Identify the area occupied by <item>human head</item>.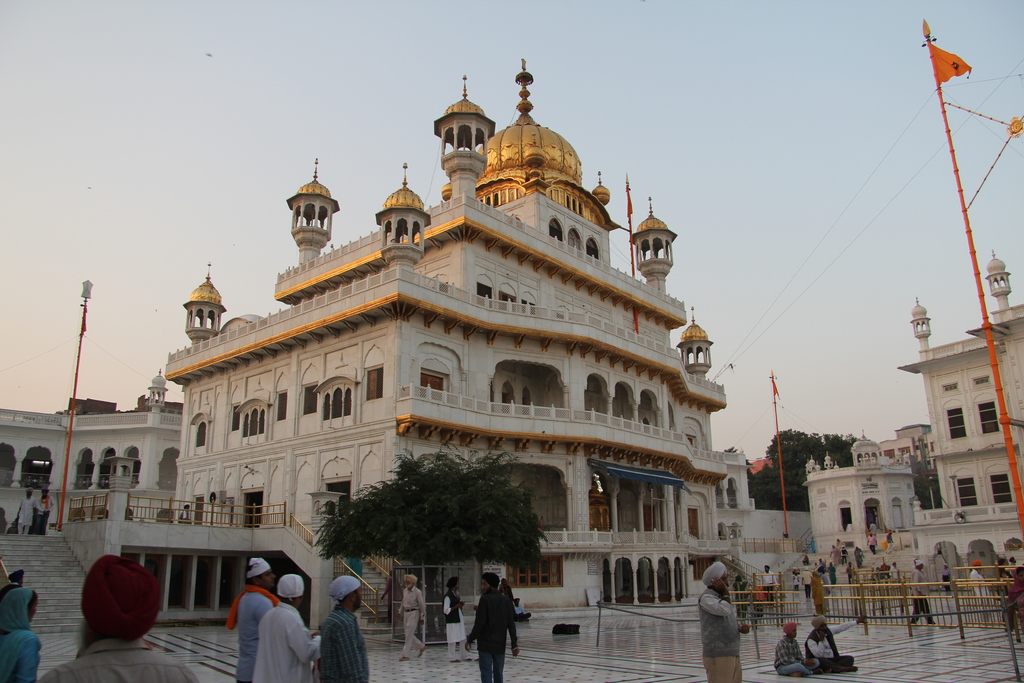
Area: x1=514 y1=593 x2=525 y2=607.
